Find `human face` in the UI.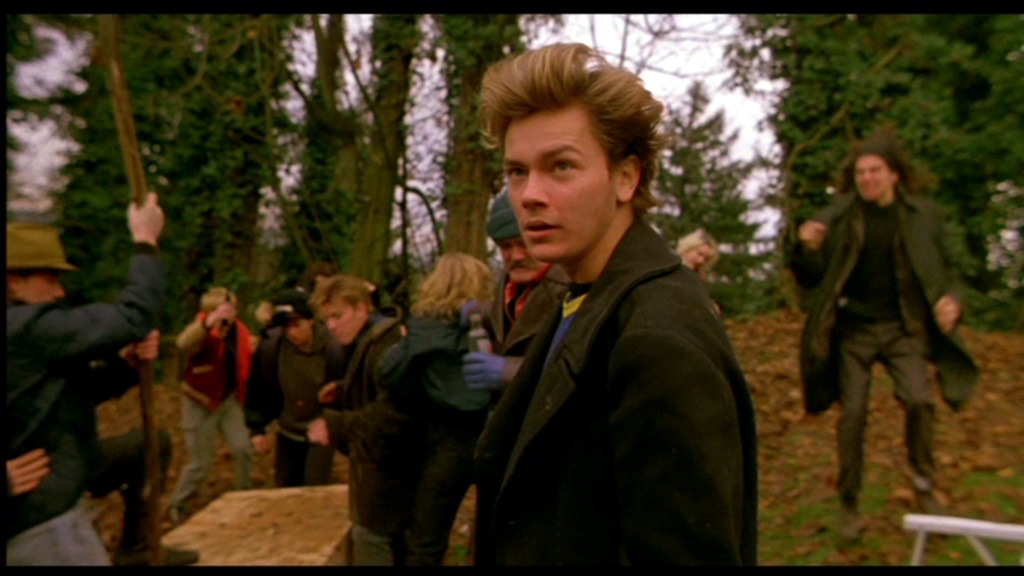
UI element at bbox=[503, 114, 617, 261].
